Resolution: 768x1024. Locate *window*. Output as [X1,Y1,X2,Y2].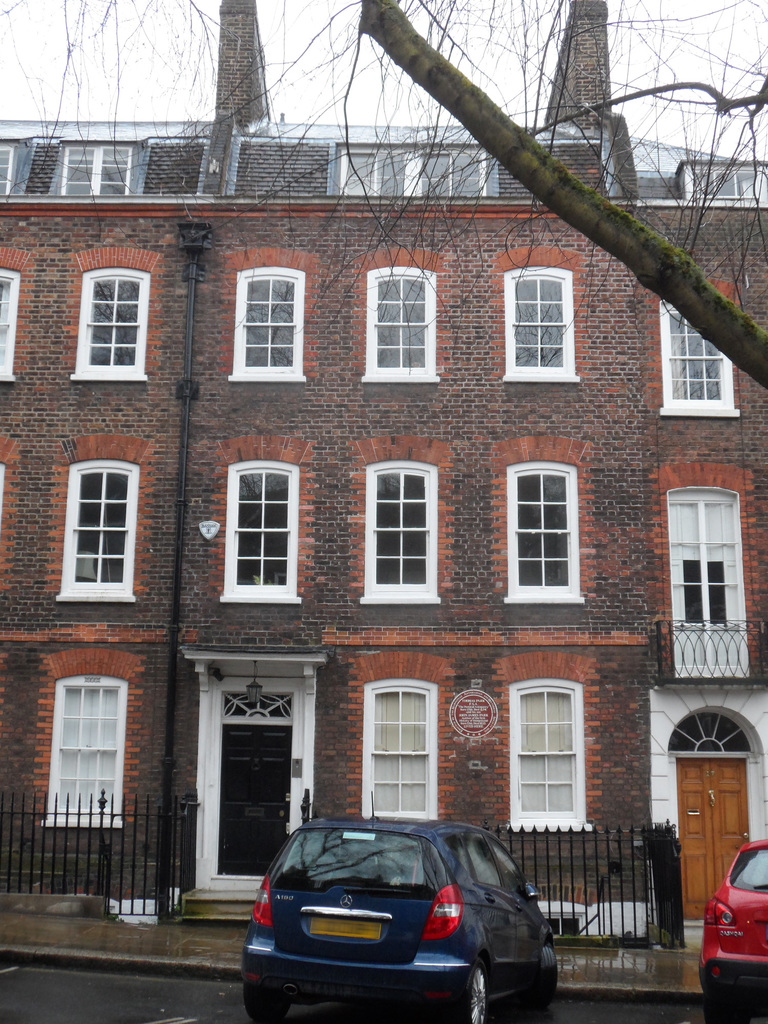
[233,268,298,385].
